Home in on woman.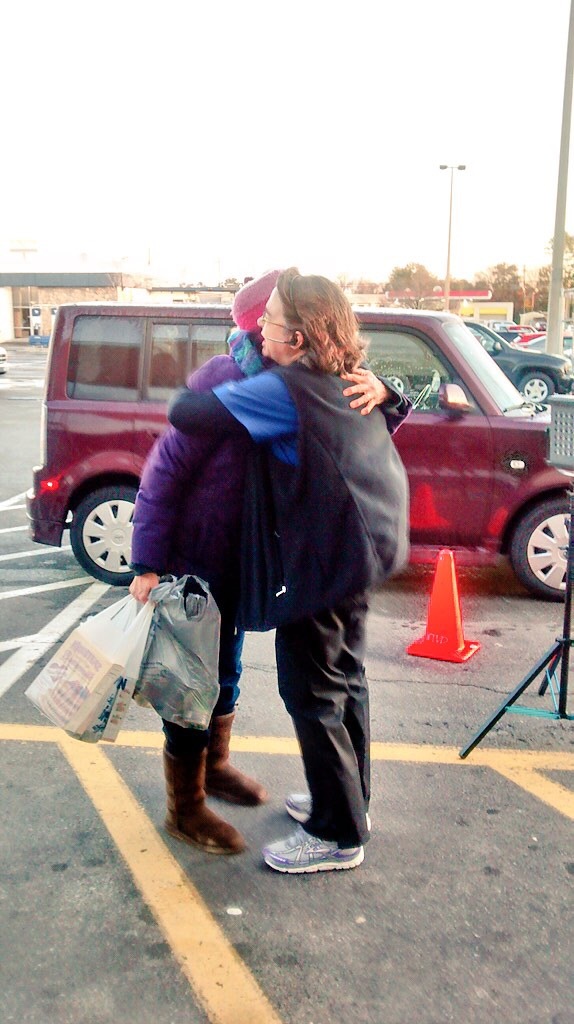
Homed in at locate(154, 264, 413, 877).
